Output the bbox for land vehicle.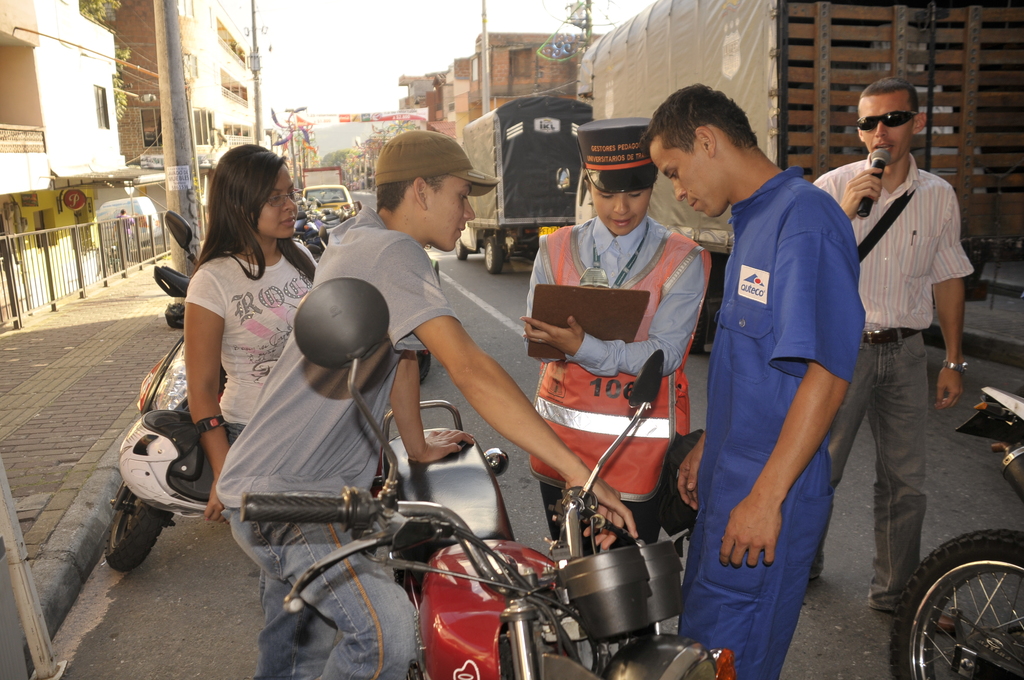
893, 382, 1023, 679.
